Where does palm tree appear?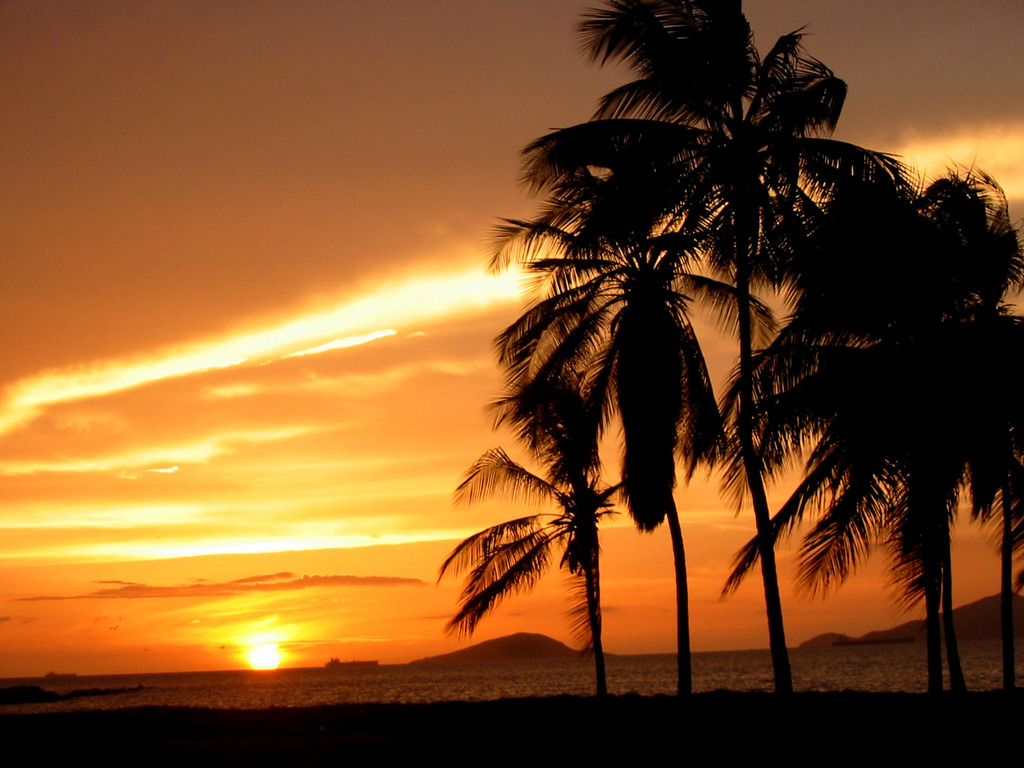
Appears at x1=573 y1=4 x2=816 y2=697.
